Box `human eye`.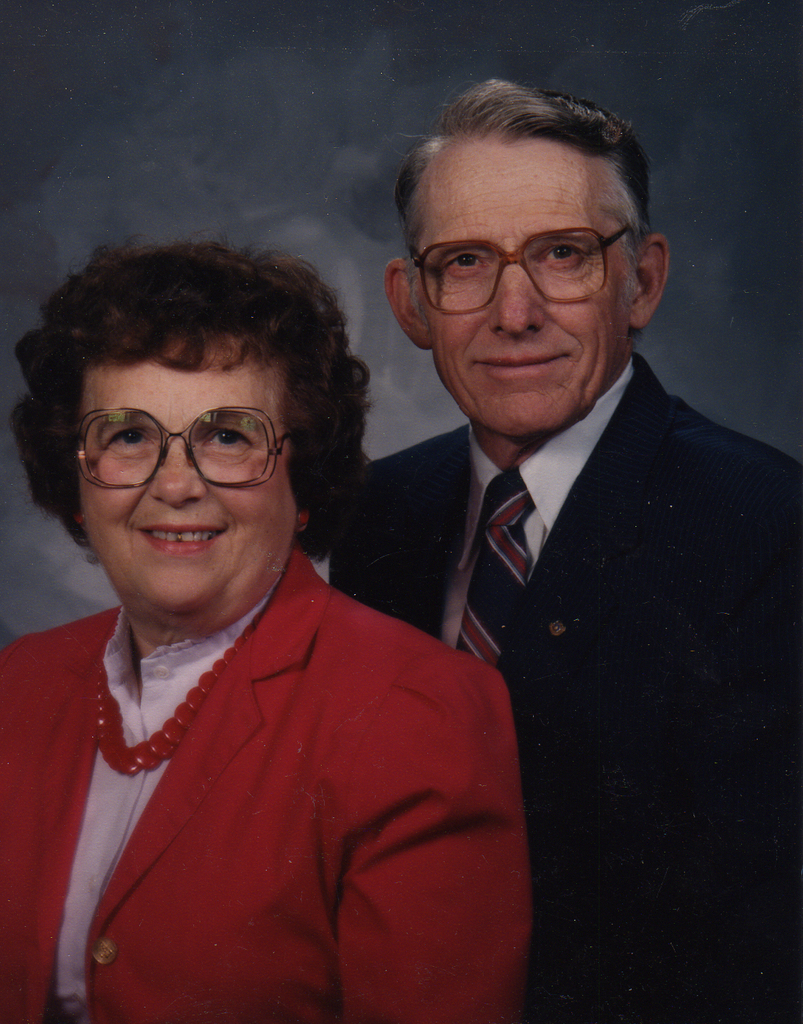
200 422 255 455.
